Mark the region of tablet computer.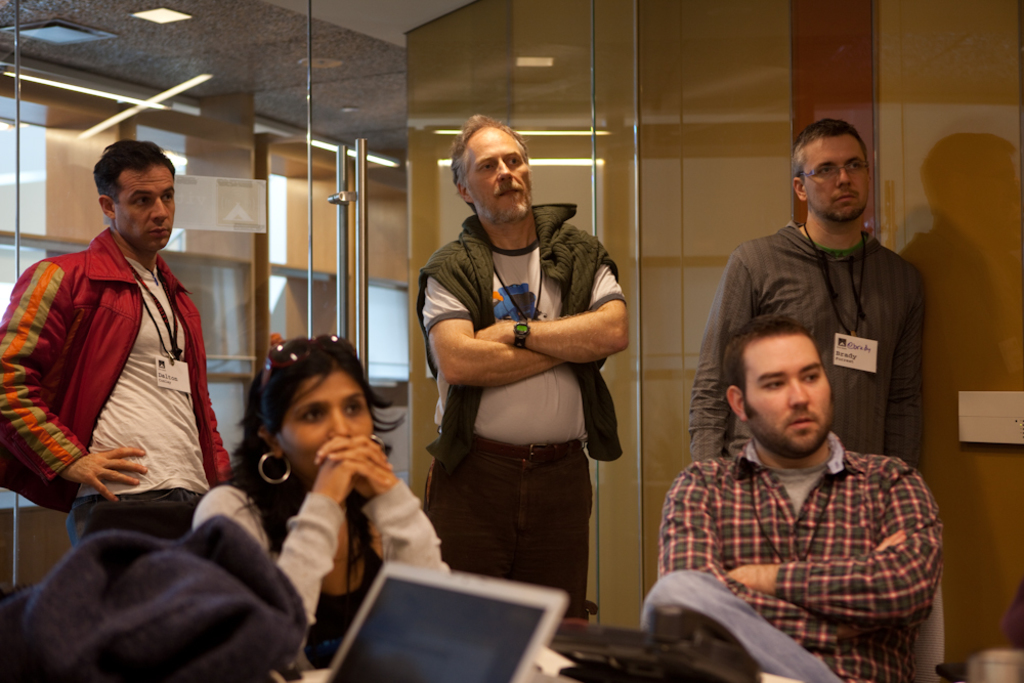
Region: Rect(324, 558, 570, 682).
